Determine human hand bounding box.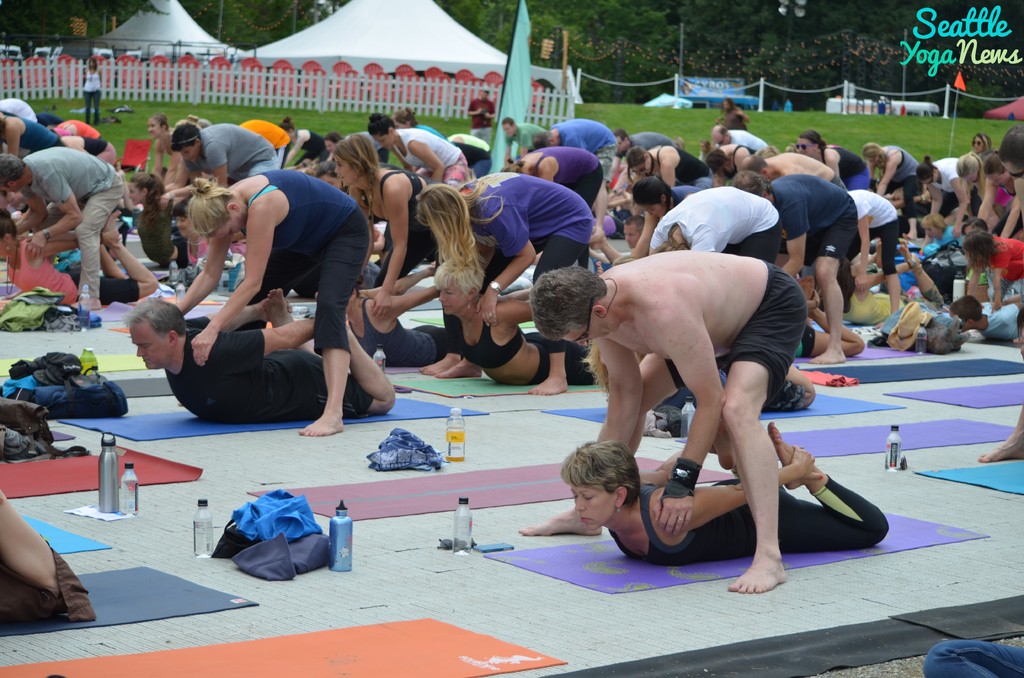
Determined: <region>649, 479, 702, 544</region>.
